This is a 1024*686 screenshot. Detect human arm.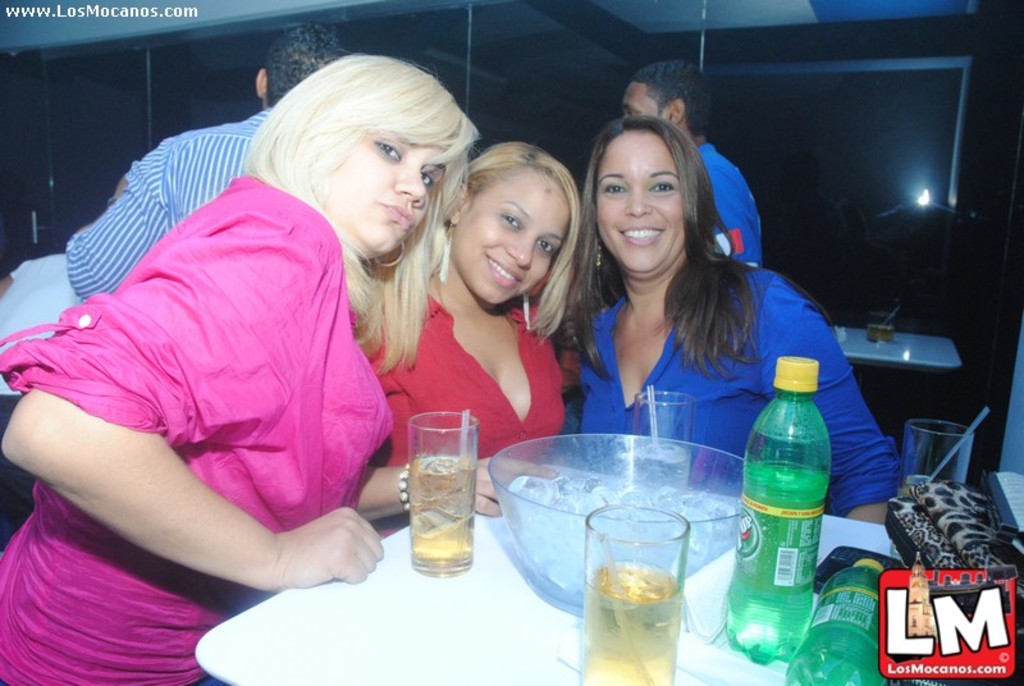
(755,280,905,525).
